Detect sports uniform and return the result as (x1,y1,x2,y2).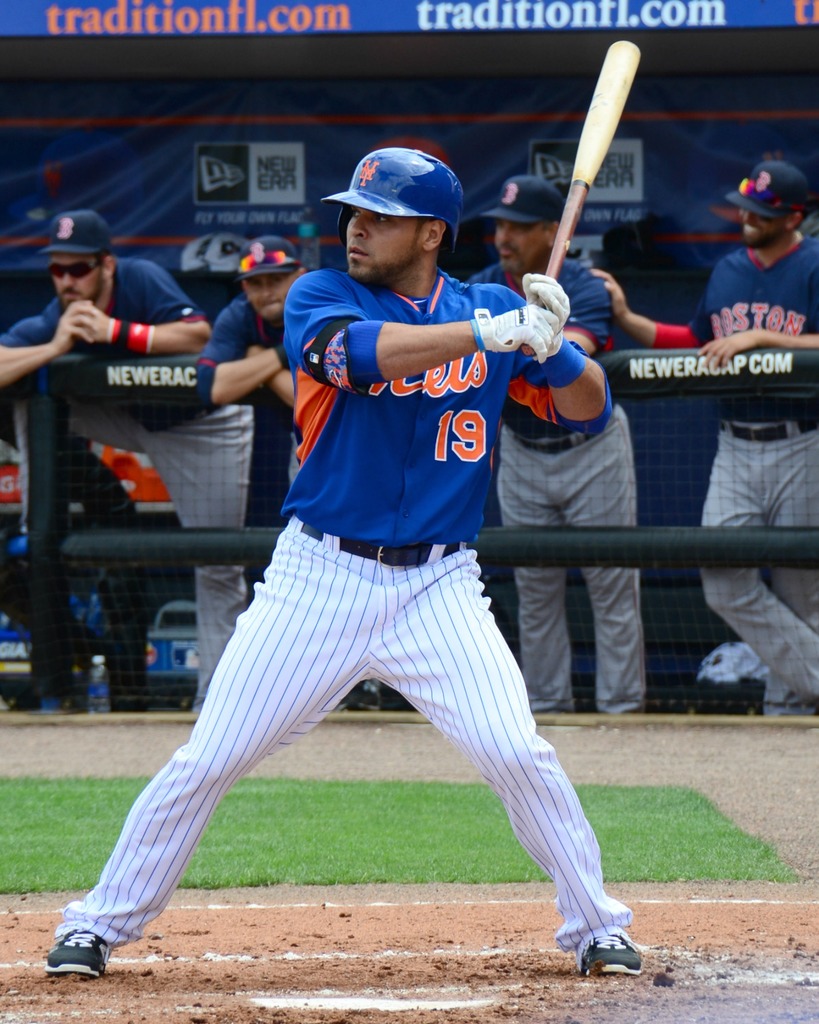
(193,237,376,715).
